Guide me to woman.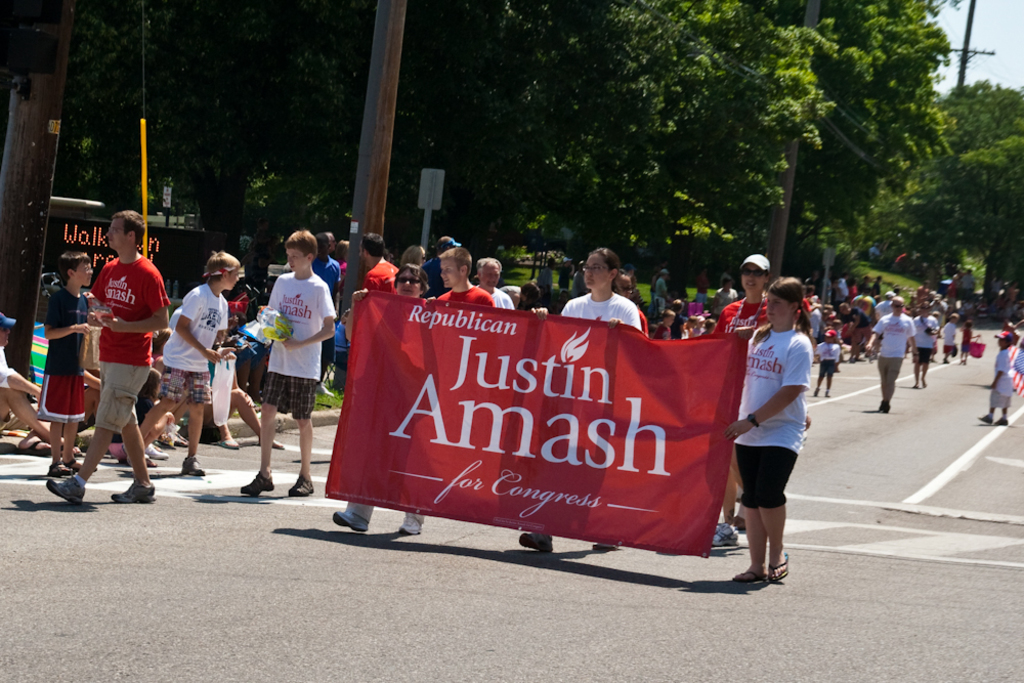
Guidance: (left=324, top=260, right=434, bottom=526).
